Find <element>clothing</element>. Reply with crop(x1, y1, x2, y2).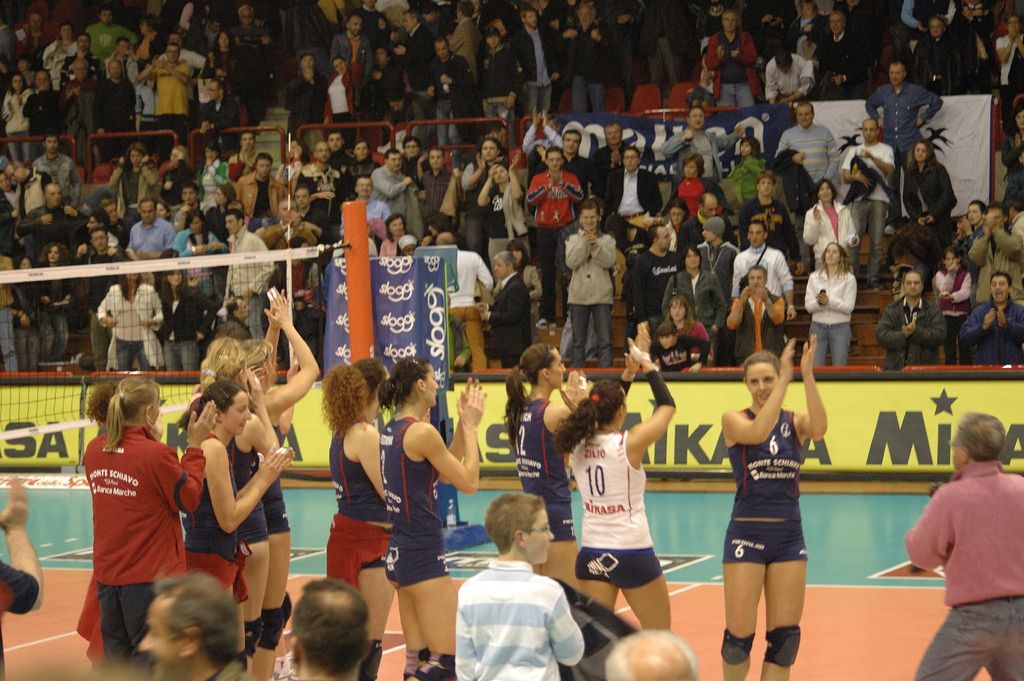
crop(238, 432, 267, 545).
